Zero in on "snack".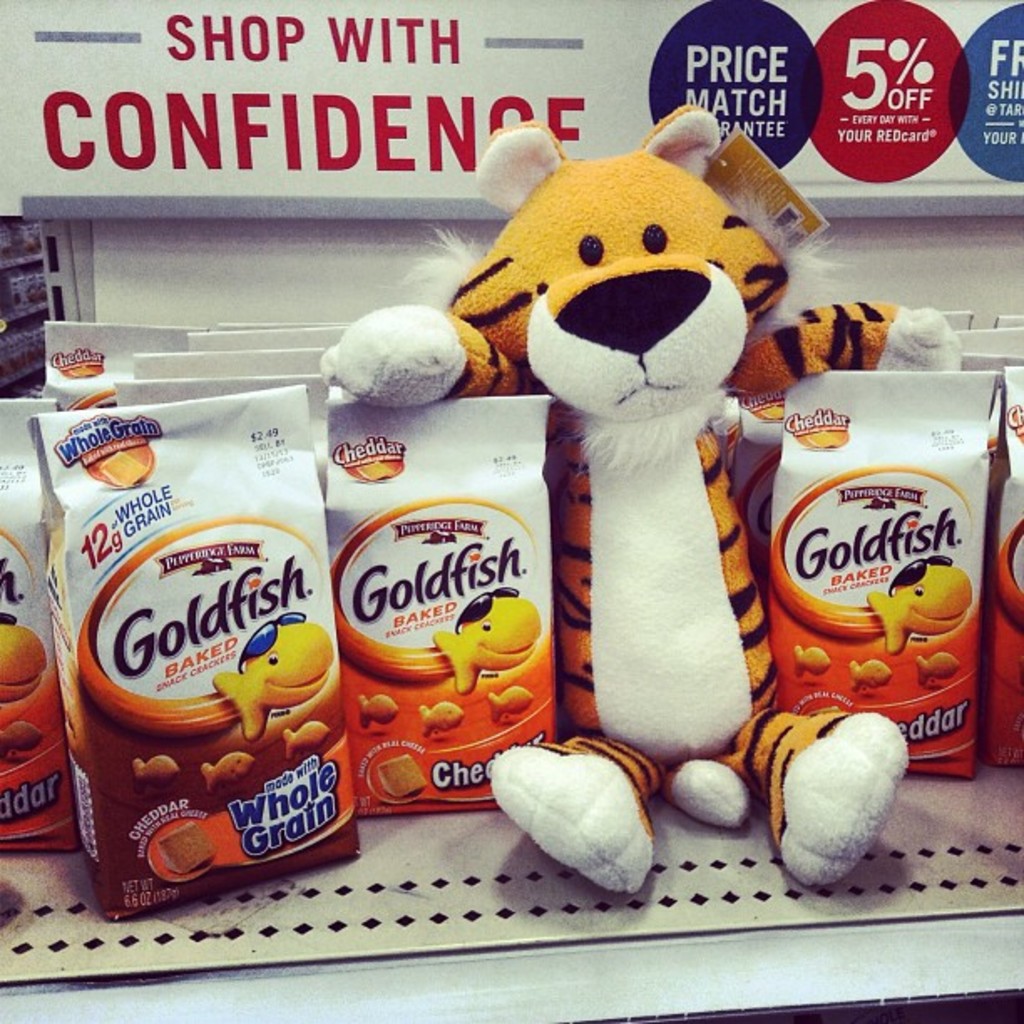
Zeroed in: (left=206, top=755, right=258, bottom=793).
